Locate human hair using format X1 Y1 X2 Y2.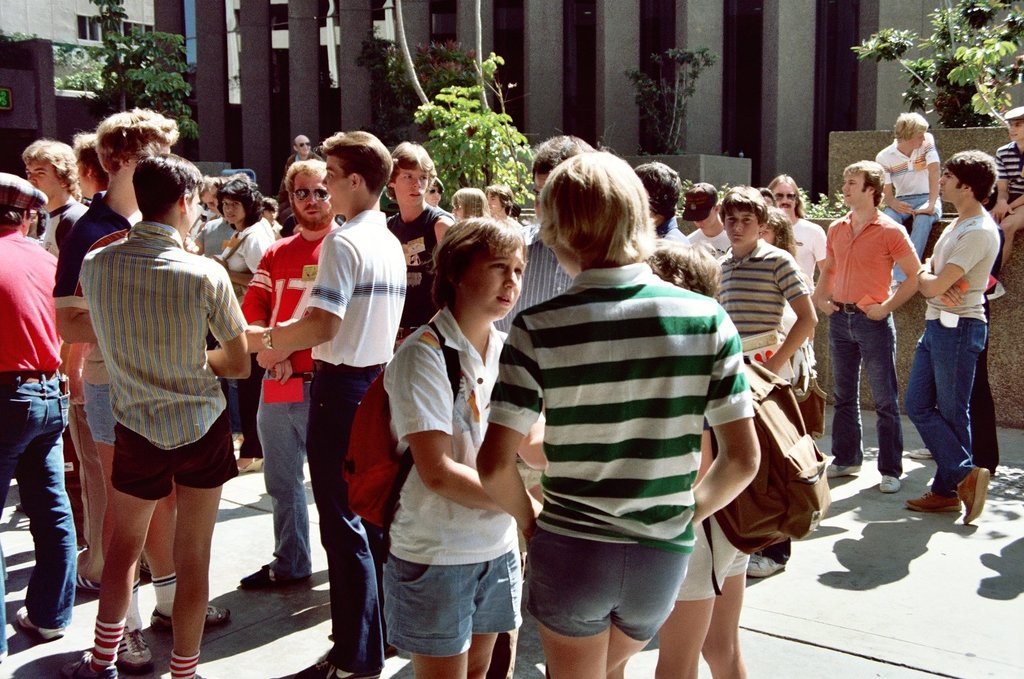
284 160 325 220.
